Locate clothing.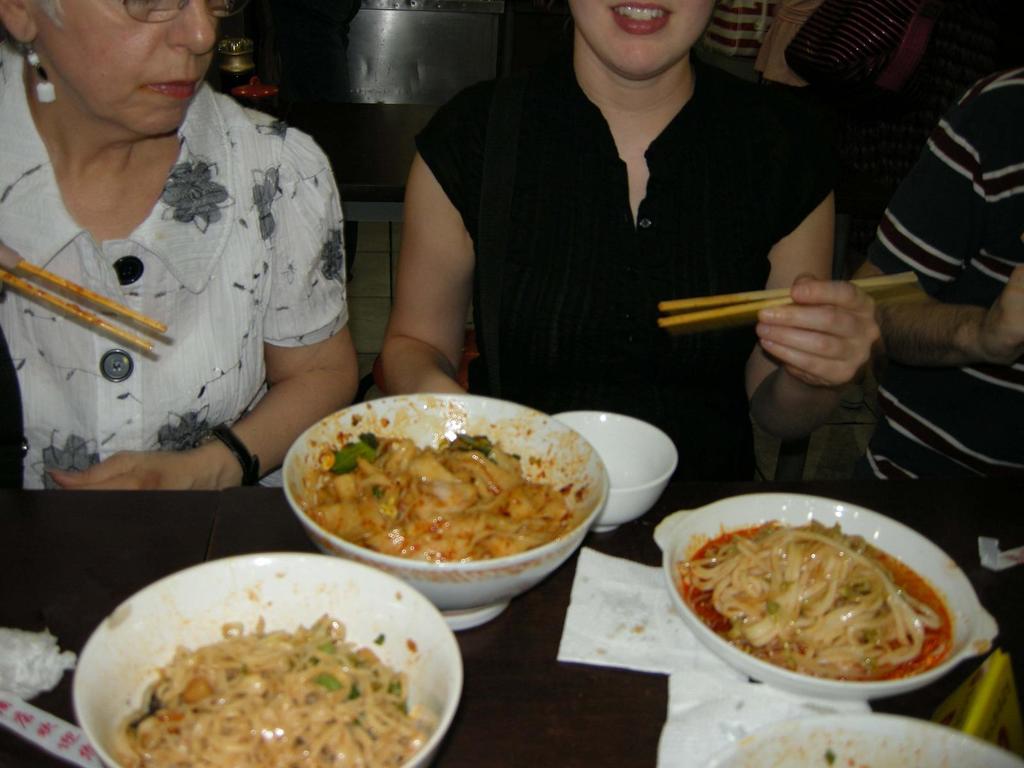
Bounding box: {"left": 0, "top": 39, "right": 355, "bottom": 493}.
